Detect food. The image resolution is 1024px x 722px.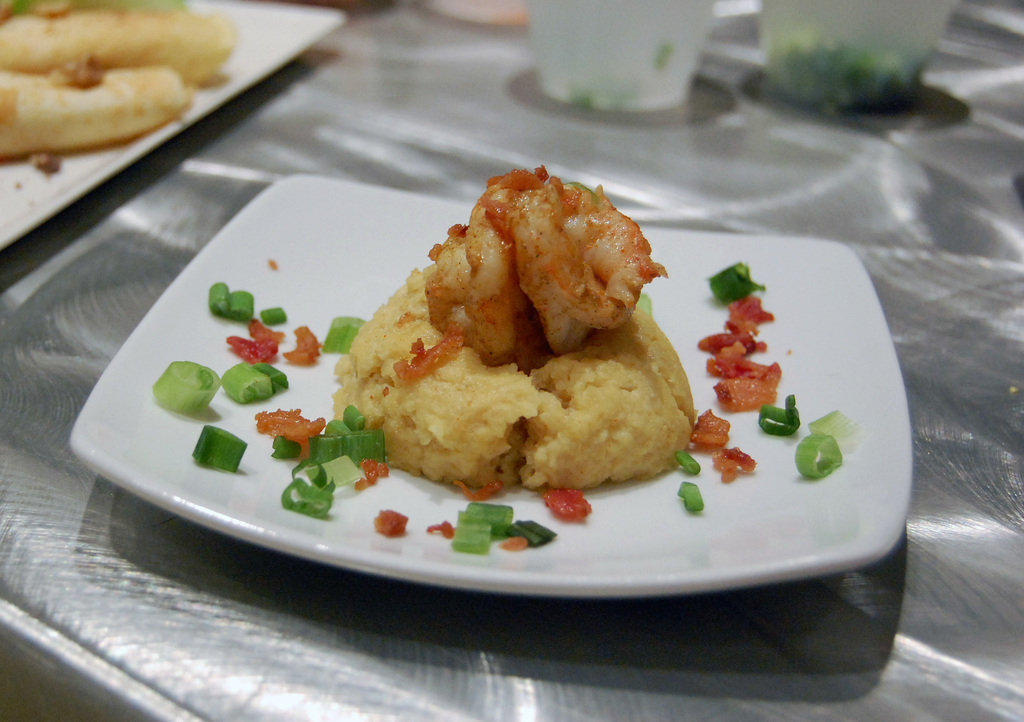
[x1=372, y1=509, x2=409, y2=537].
